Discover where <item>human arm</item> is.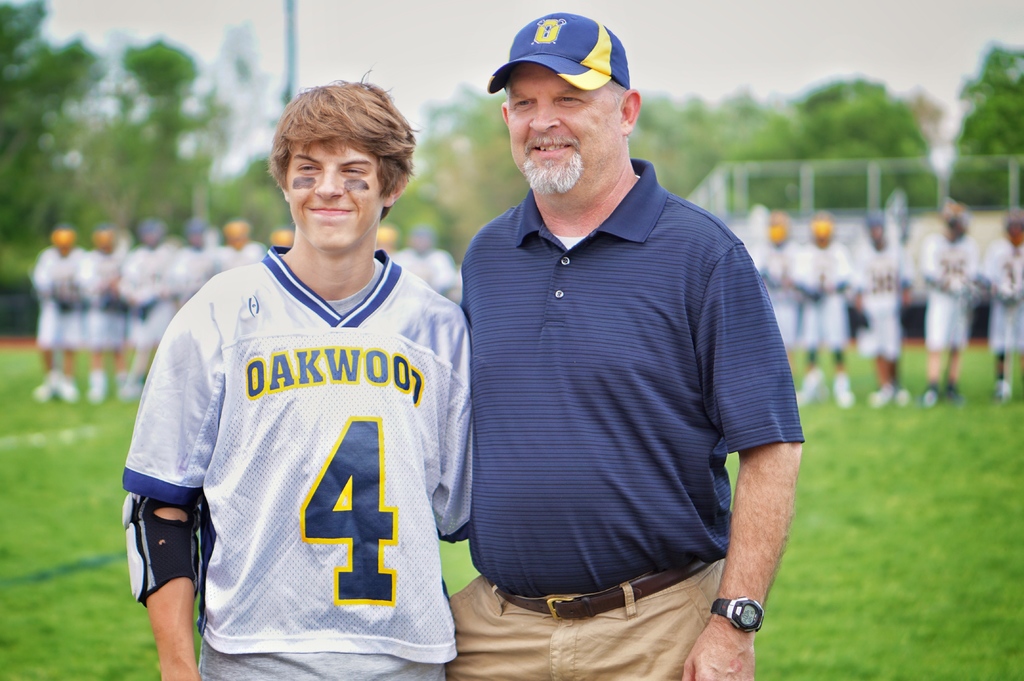
Discovered at {"left": 113, "top": 278, "right": 228, "bottom": 680}.
